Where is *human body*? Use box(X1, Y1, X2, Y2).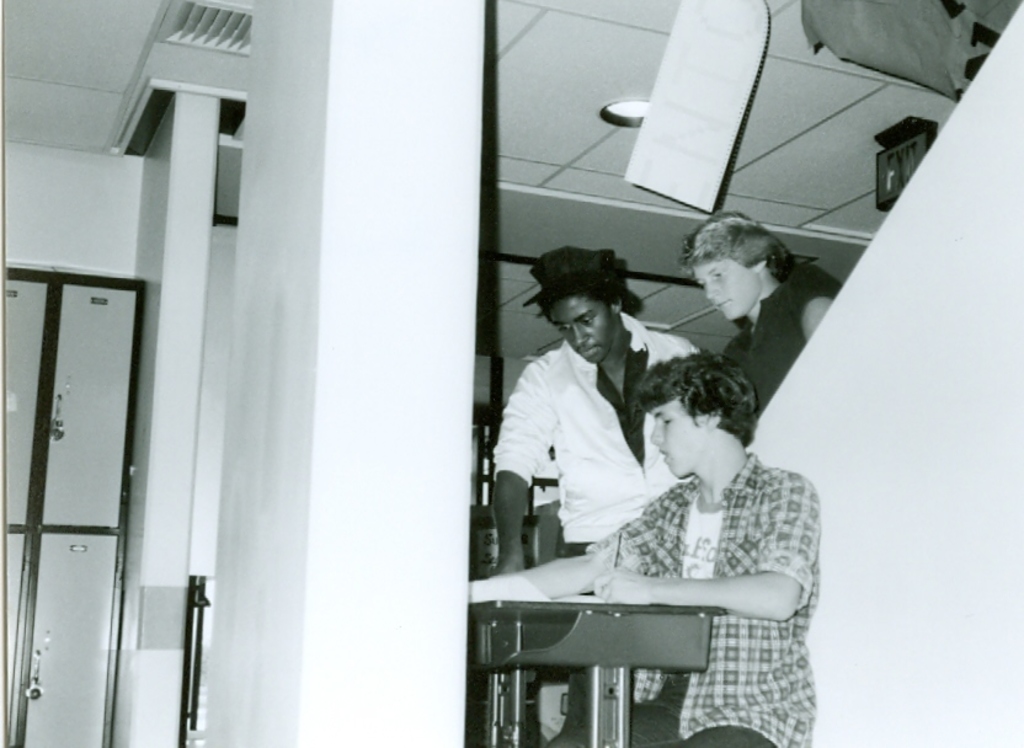
box(724, 273, 833, 434).
